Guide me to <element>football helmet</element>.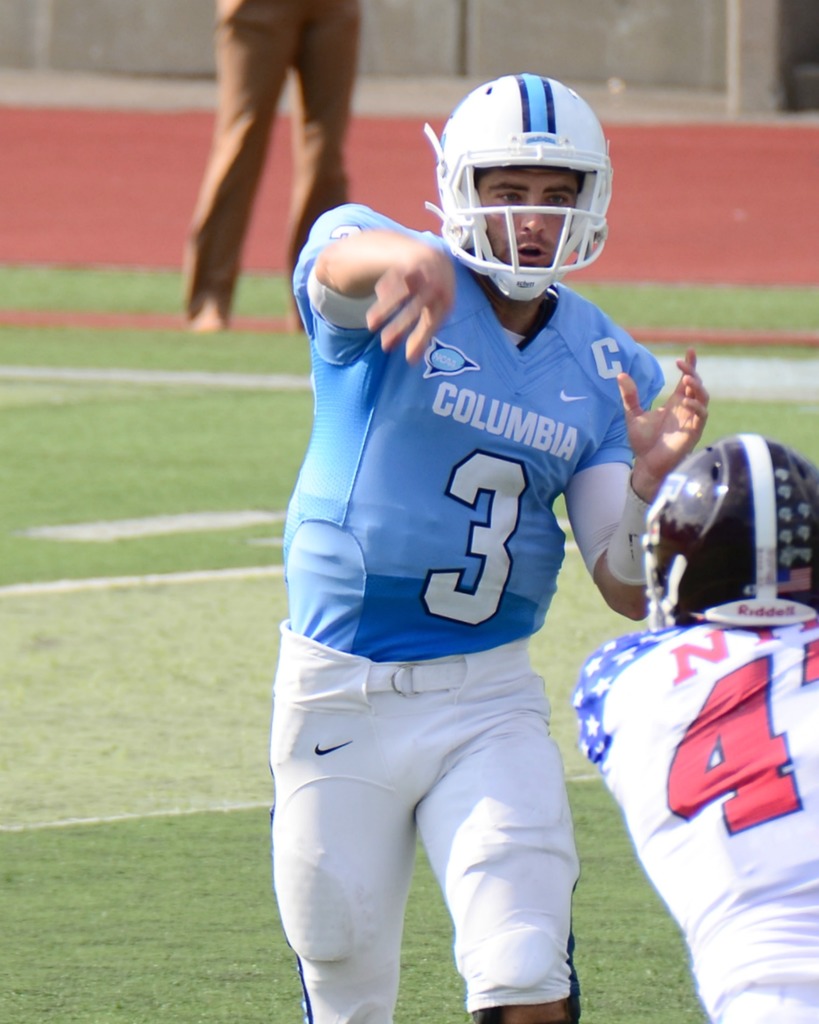
Guidance: l=430, t=74, r=623, b=324.
